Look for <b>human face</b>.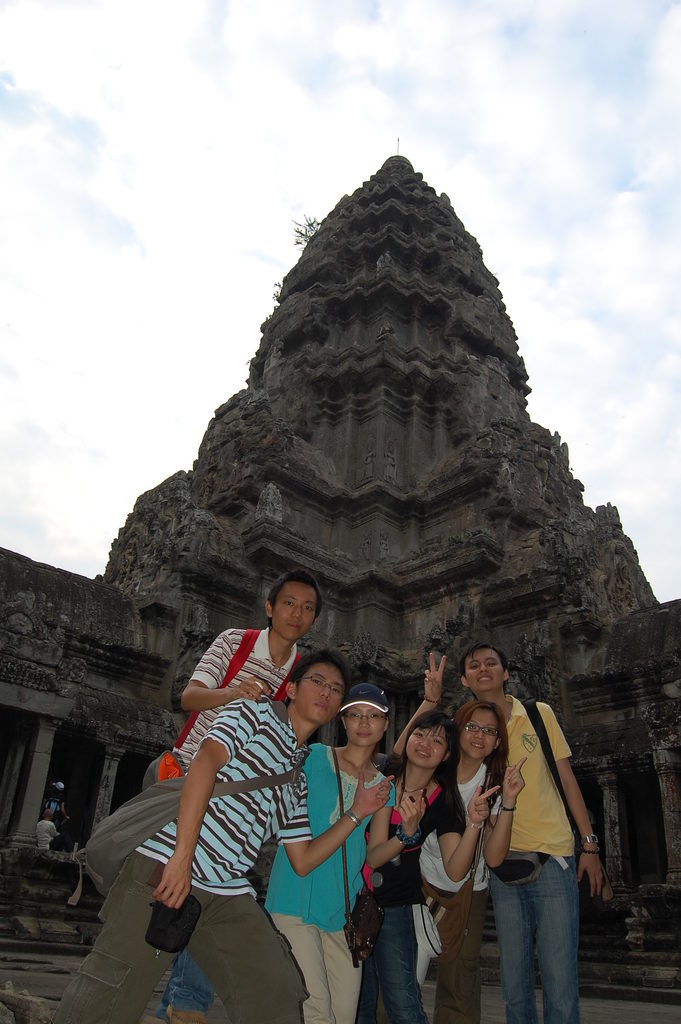
Found: 406 728 443 765.
